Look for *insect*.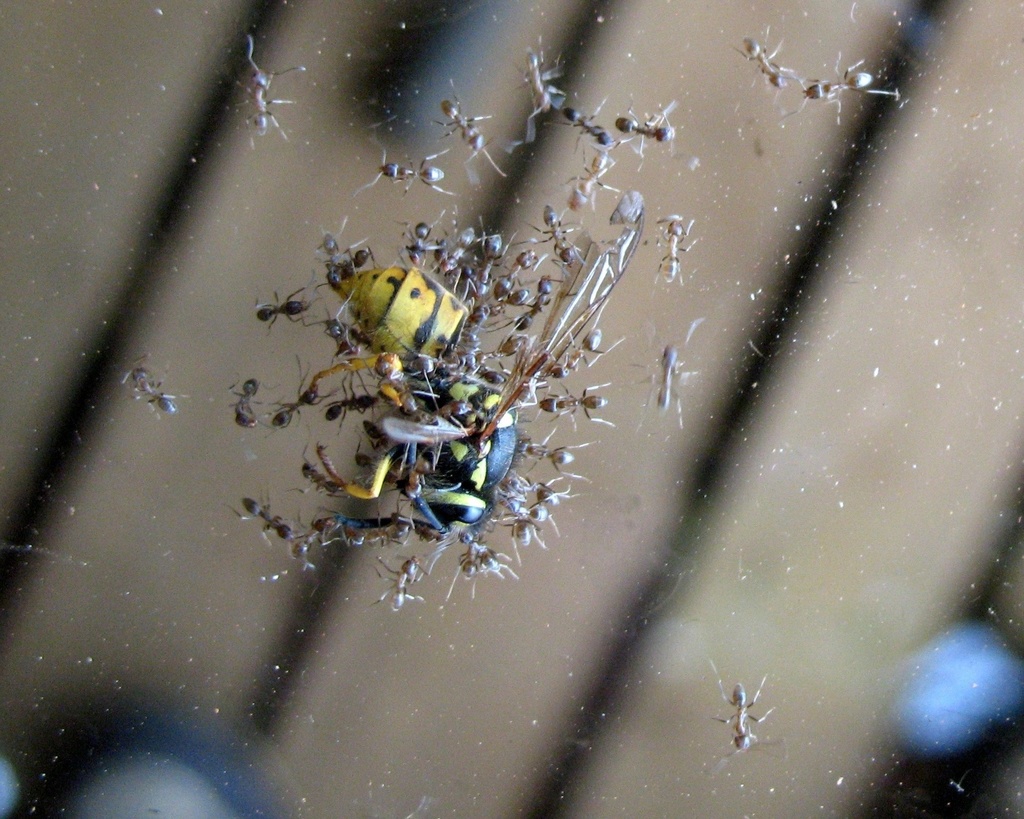
Found: (508, 52, 564, 150).
